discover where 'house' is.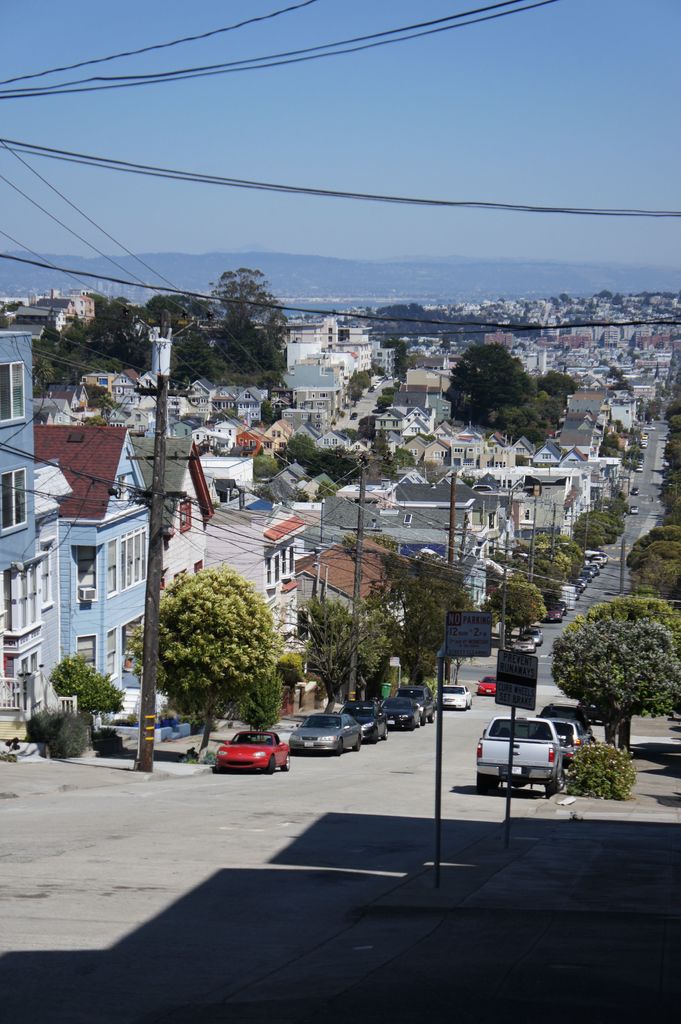
Discovered at 11/435/201/753.
